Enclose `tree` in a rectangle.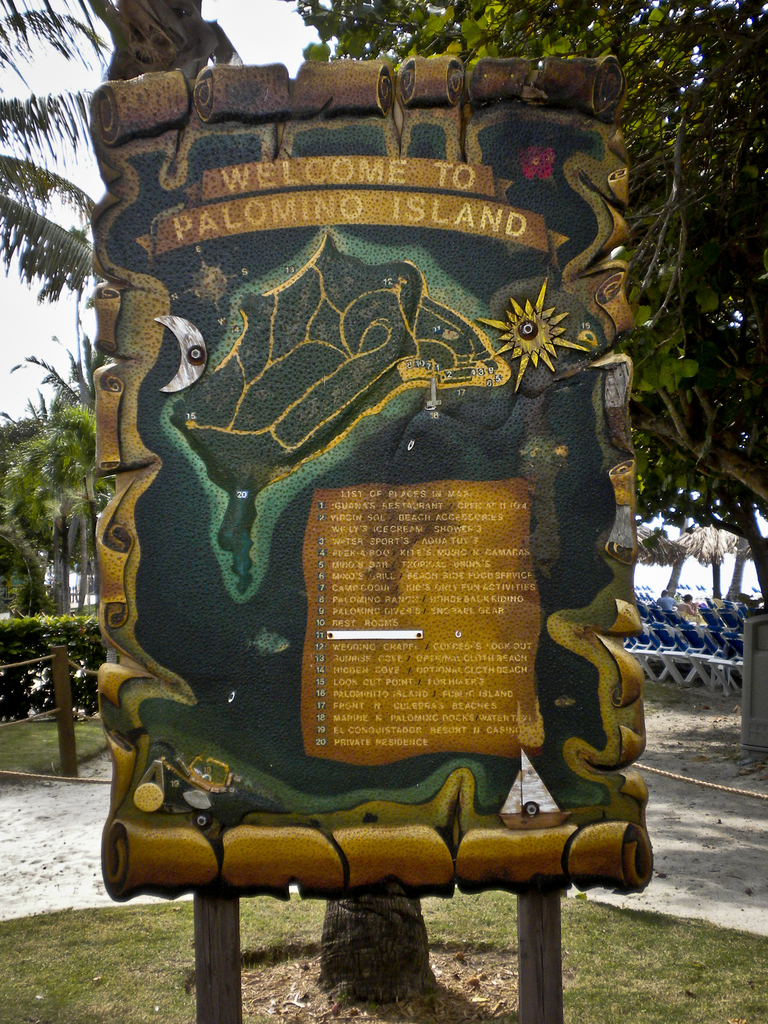
crop(284, 0, 767, 612).
